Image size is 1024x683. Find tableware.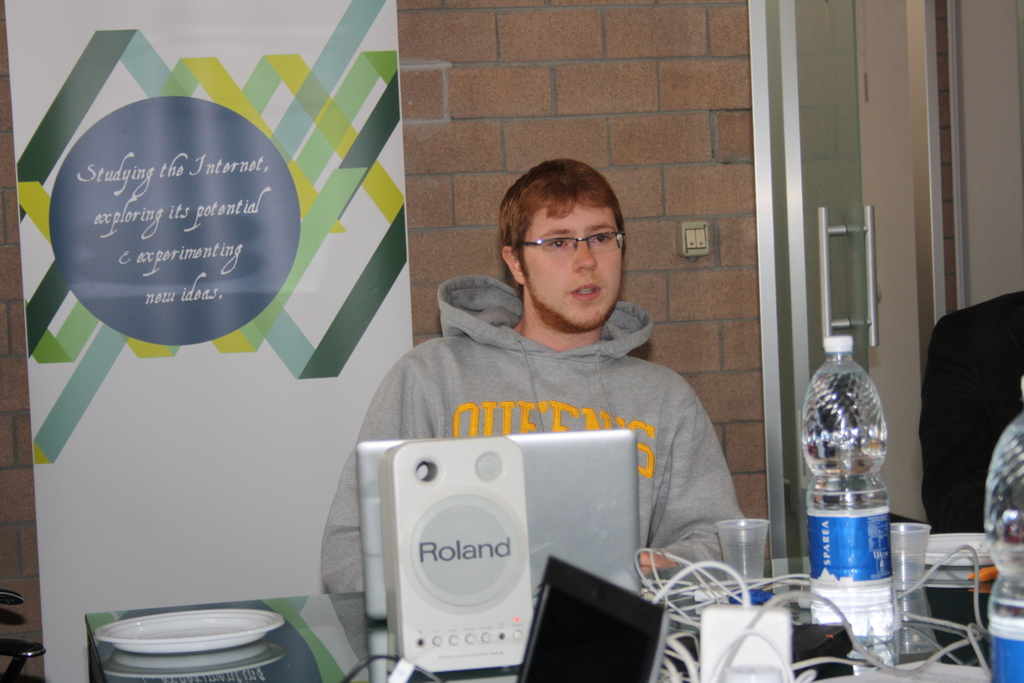
97, 609, 287, 657.
